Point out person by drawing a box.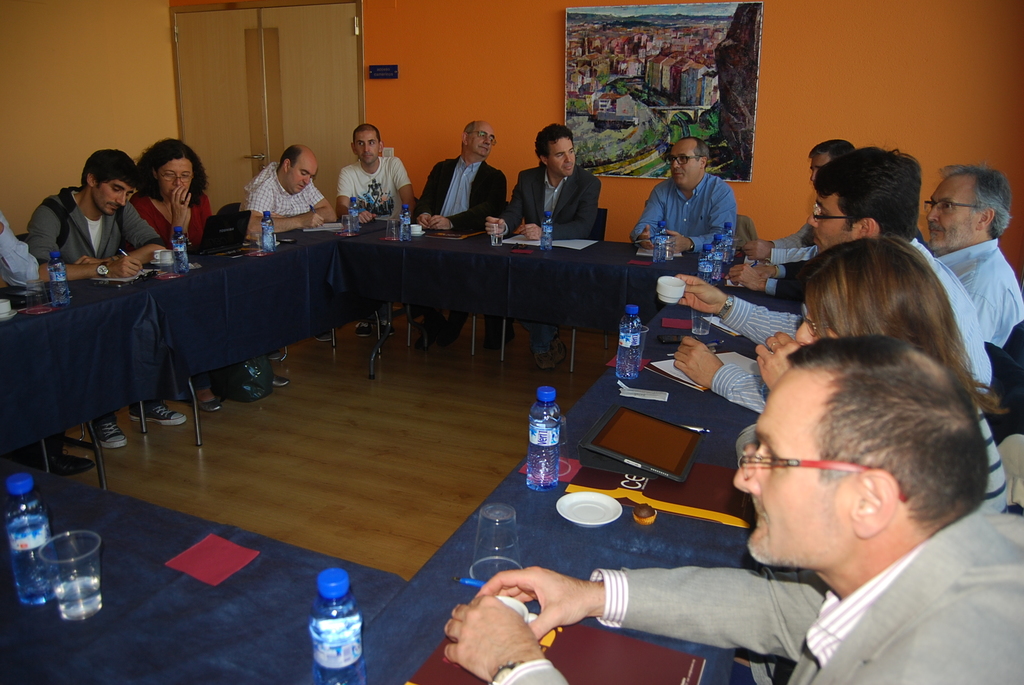
x1=746 y1=132 x2=853 y2=245.
